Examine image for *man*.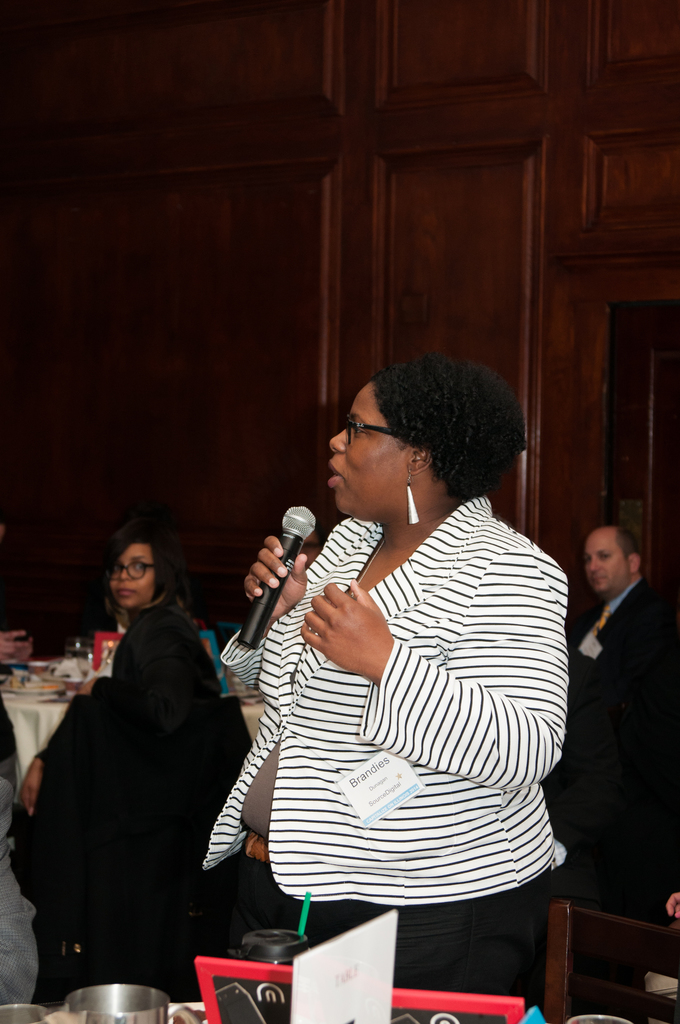
Examination result: bbox=[567, 506, 677, 874].
